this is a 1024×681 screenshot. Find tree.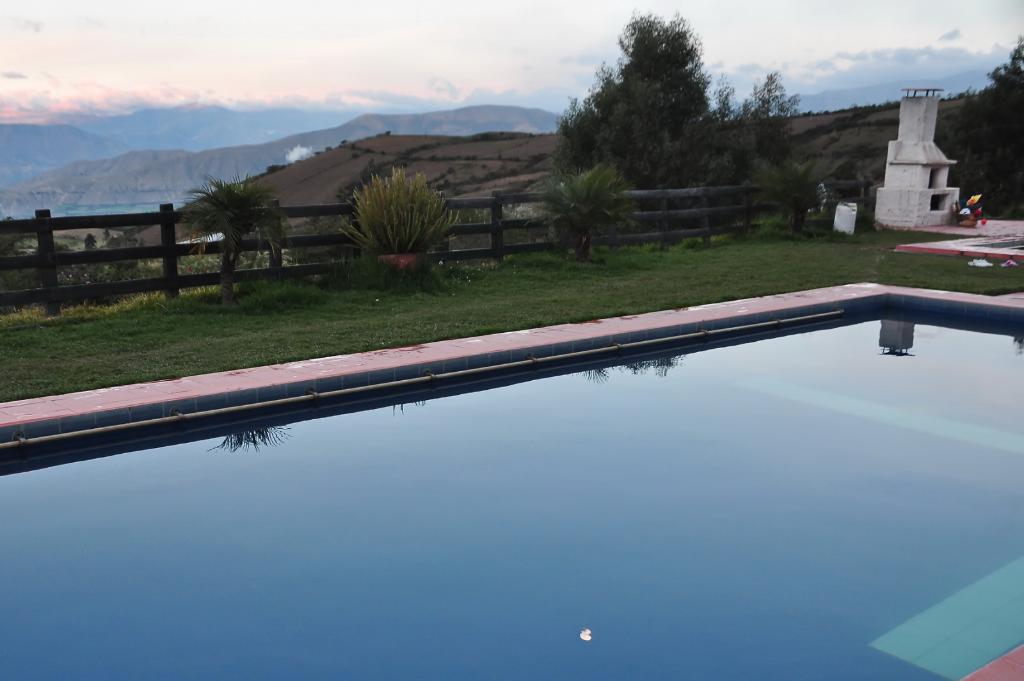
Bounding box: box(739, 65, 800, 170).
